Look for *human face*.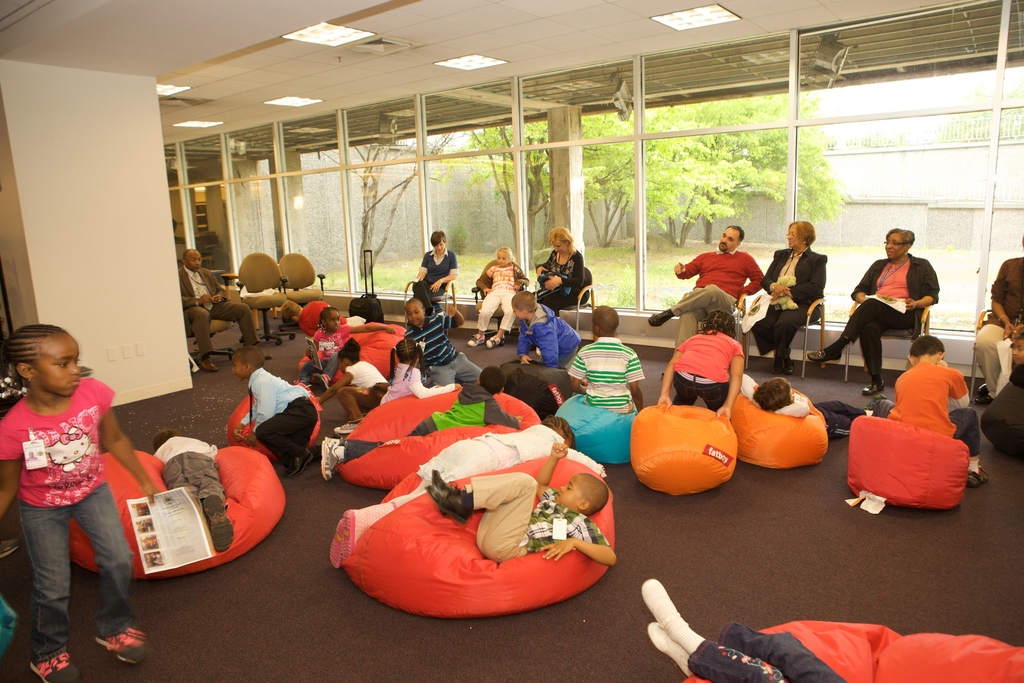
Found: <region>33, 334, 81, 396</region>.
